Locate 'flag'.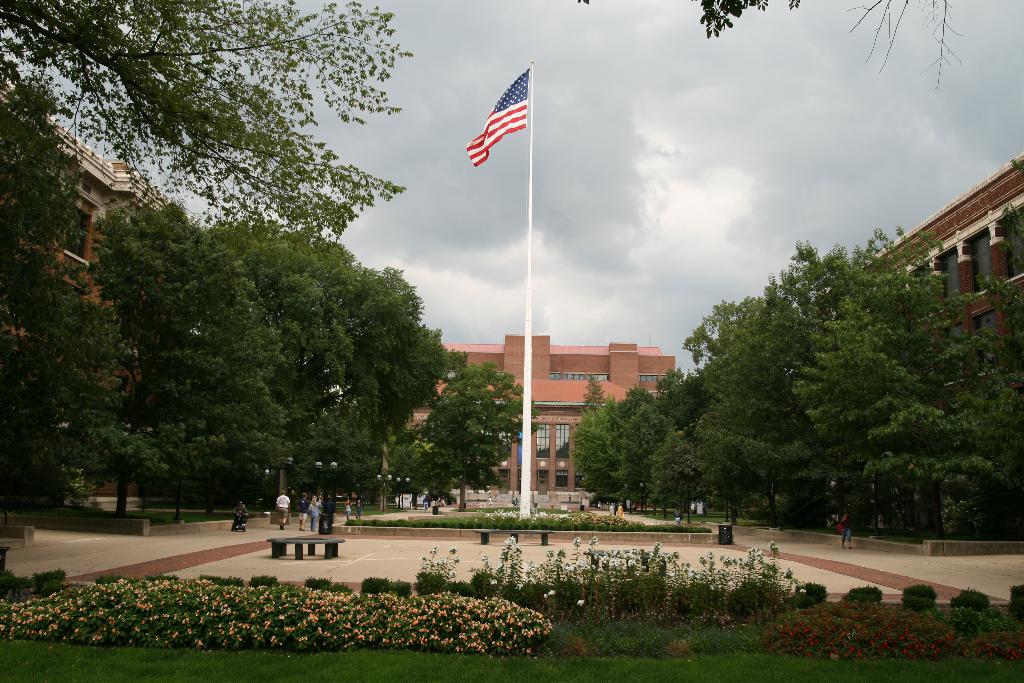
Bounding box: pyautogui.locateOnScreen(467, 64, 527, 167).
